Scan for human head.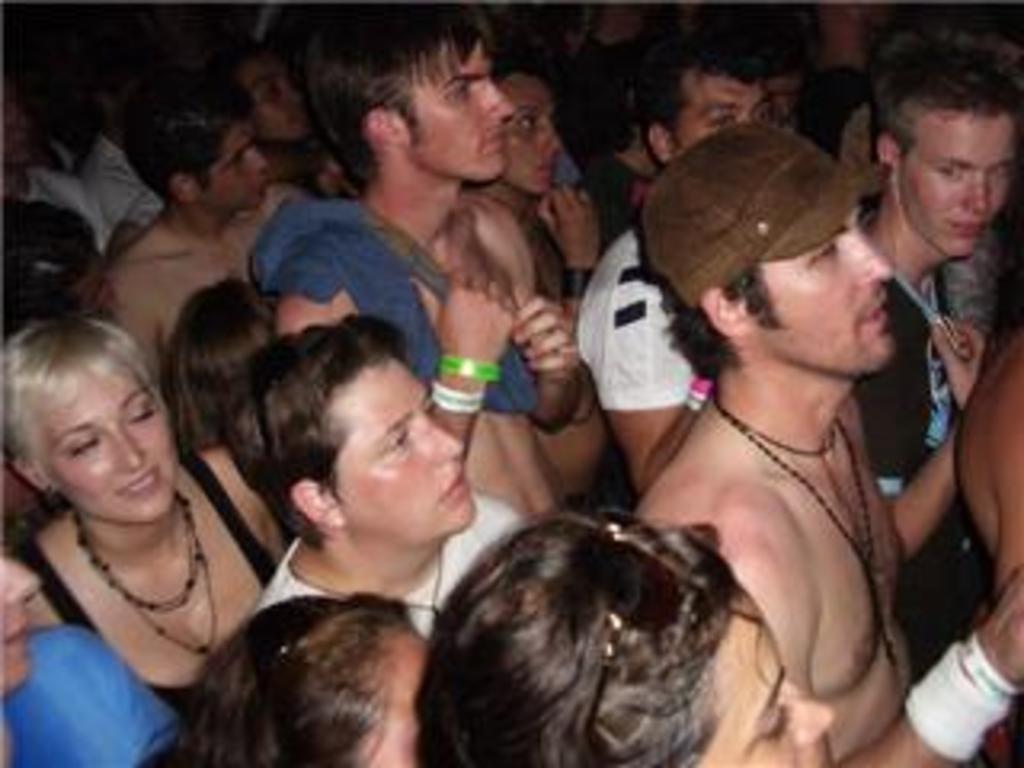
Scan result: locate(870, 26, 1021, 259).
